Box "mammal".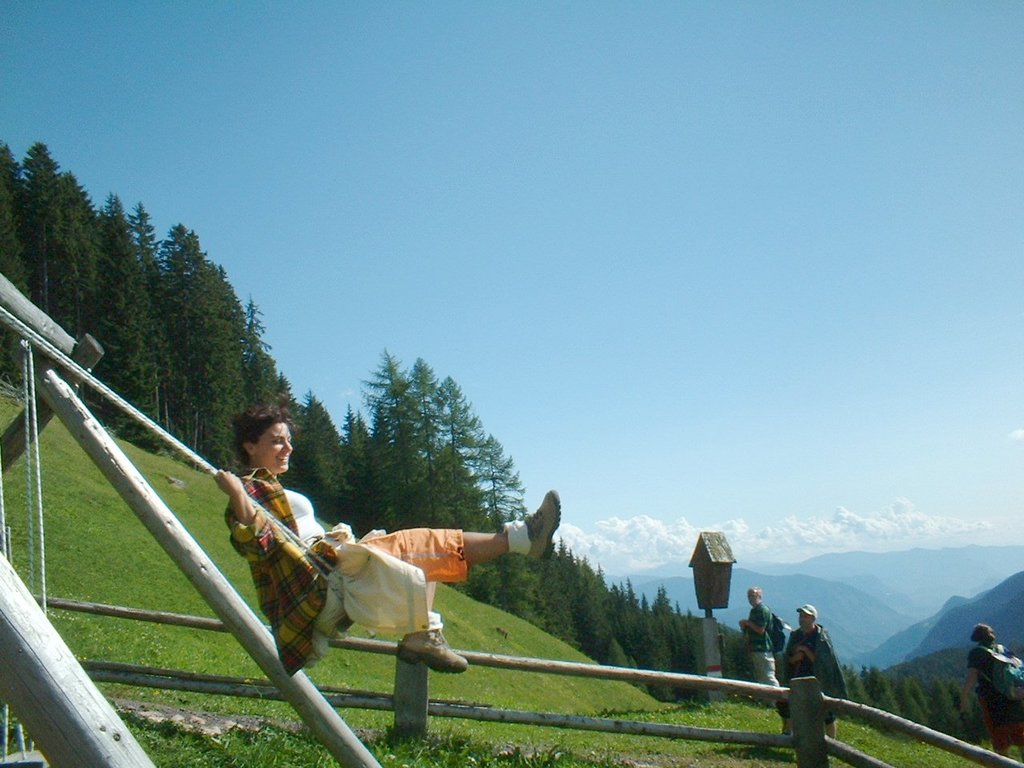
{"x1": 739, "y1": 582, "x2": 782, "y2": 704}.
